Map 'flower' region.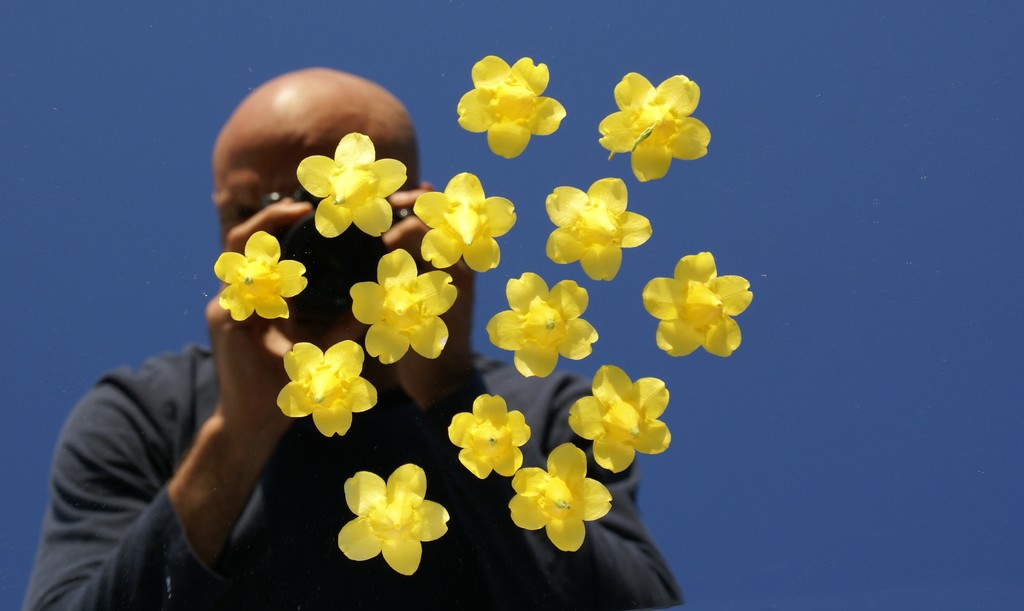
Mapped to left=598, top=70, right=709, bottom=186.
